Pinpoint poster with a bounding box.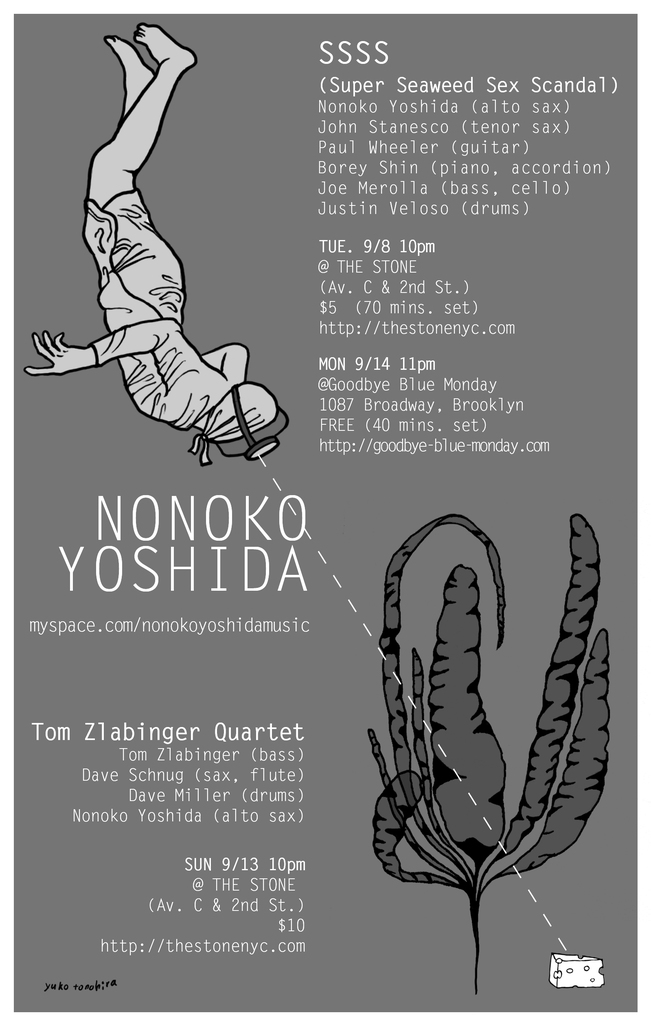
box=[0, 1, 650, 1023].
